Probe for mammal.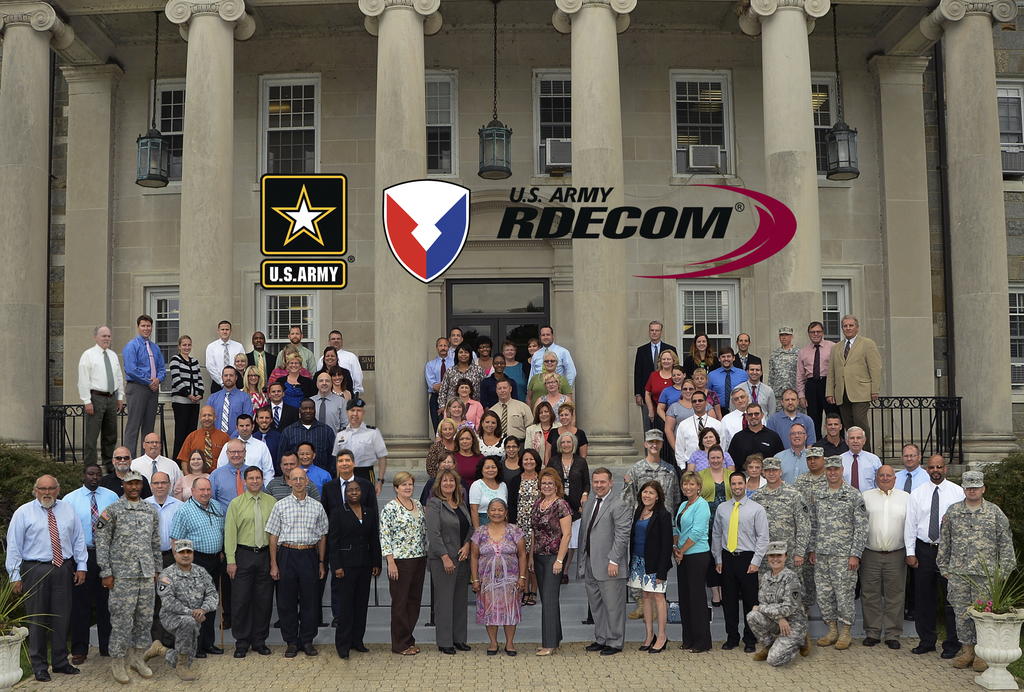
Probe result: pyautogui.locateOnScreen(241, 363, 274, 414).
